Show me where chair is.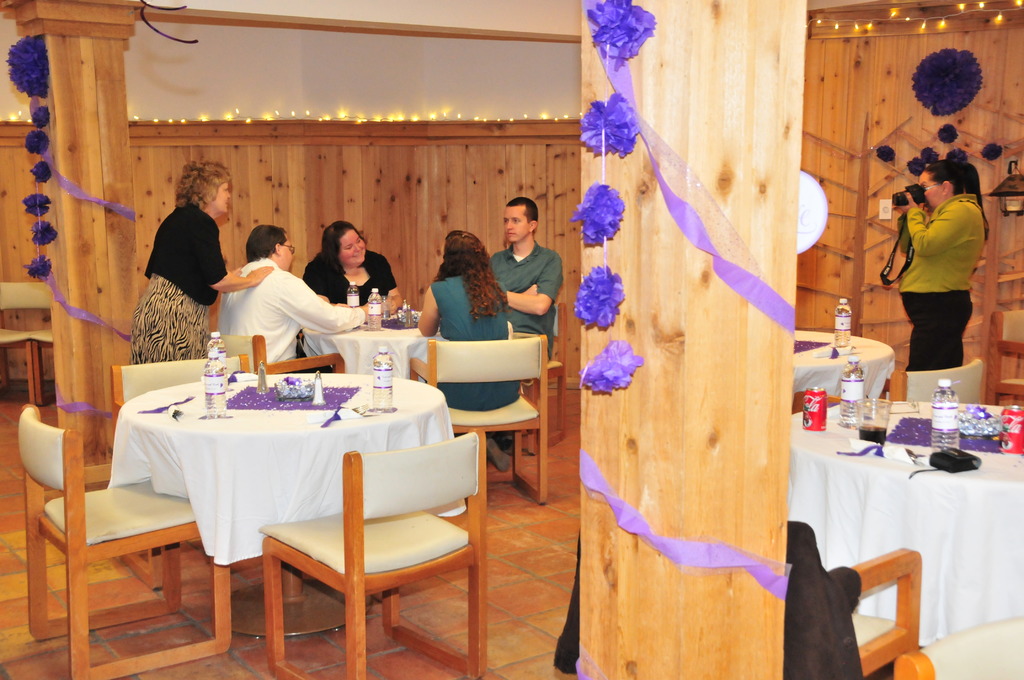
chair is at detection(556, 515, 918, 679).
